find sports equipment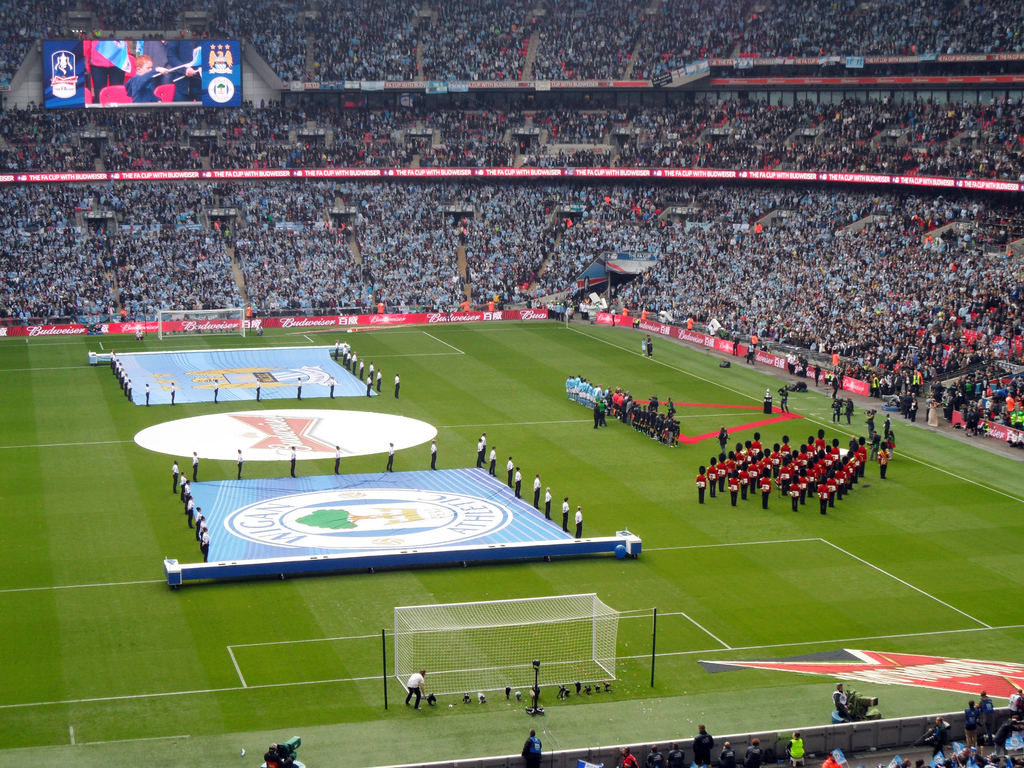
[left=159, top=304, right=244, bottom=342]
